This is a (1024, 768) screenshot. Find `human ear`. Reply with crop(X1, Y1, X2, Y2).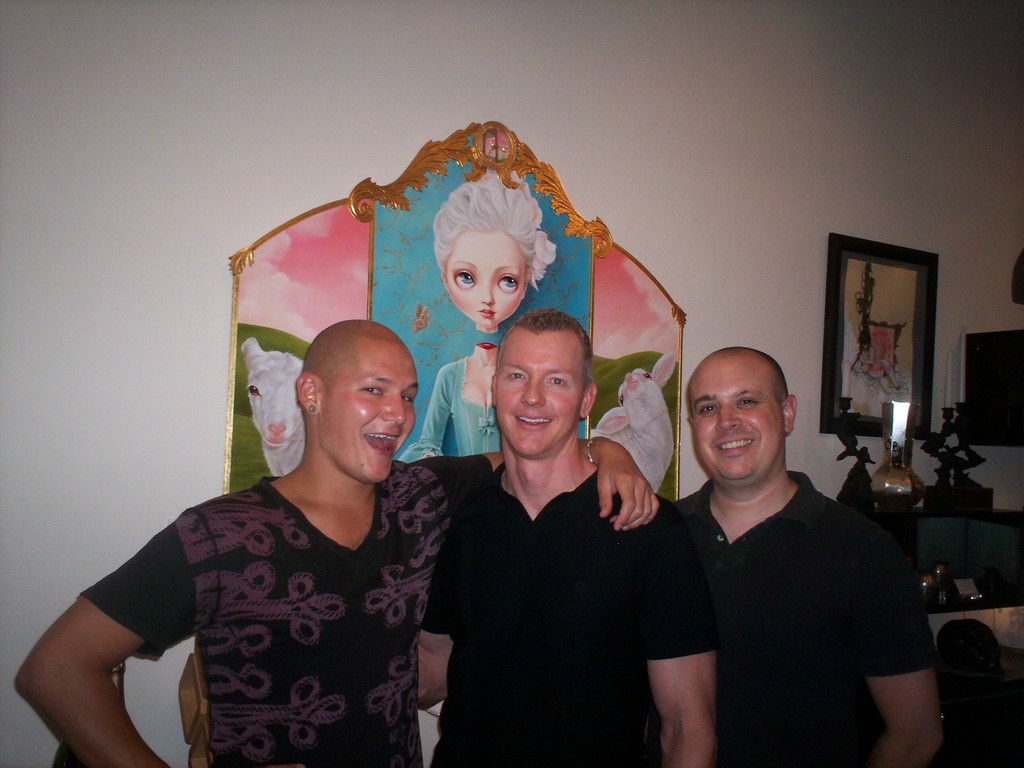
crop(583, 381, 599, 418).
